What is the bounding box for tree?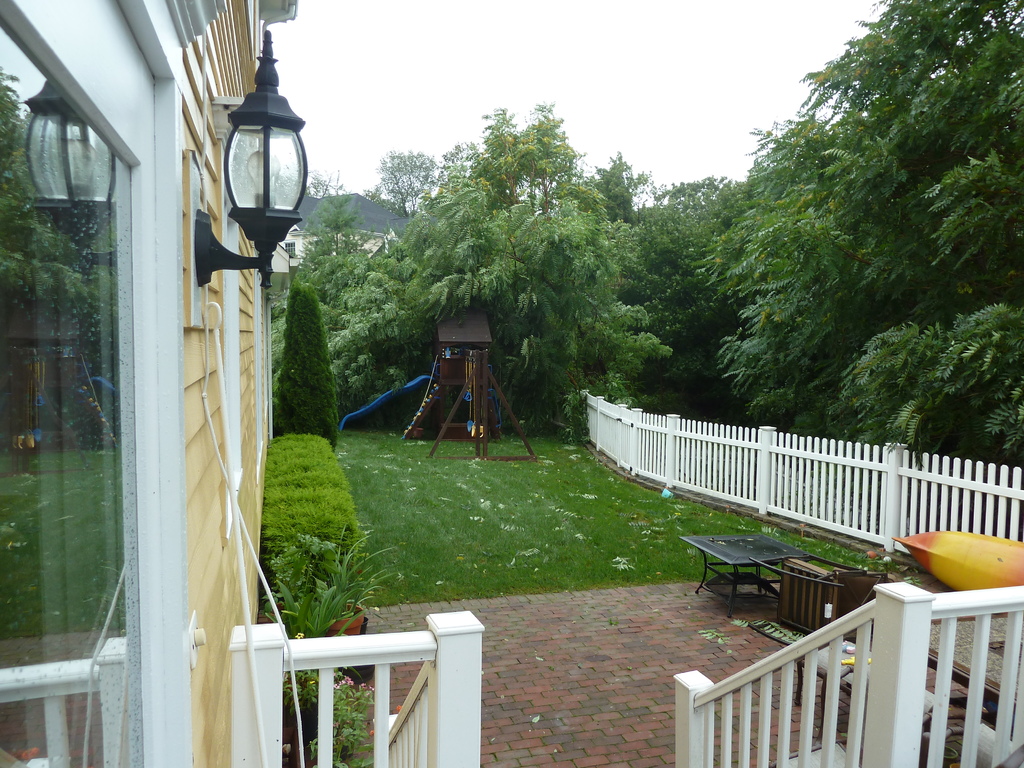
(359, 145, 440, 224).
